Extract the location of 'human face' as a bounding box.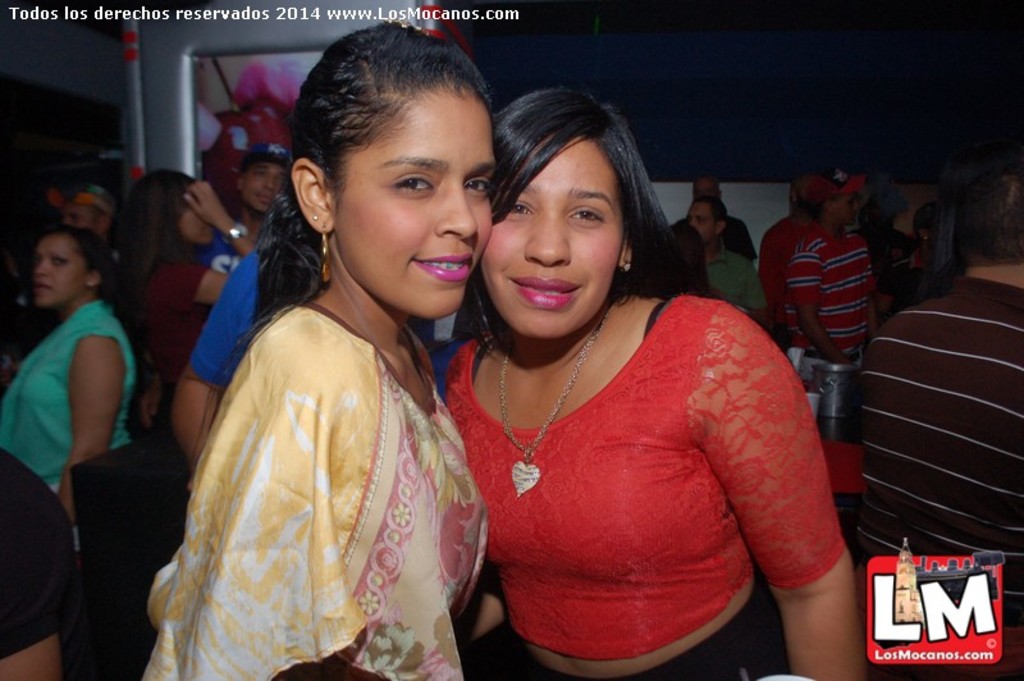
pyautogui.locateOnScreen(60, 205, 102, 232).
